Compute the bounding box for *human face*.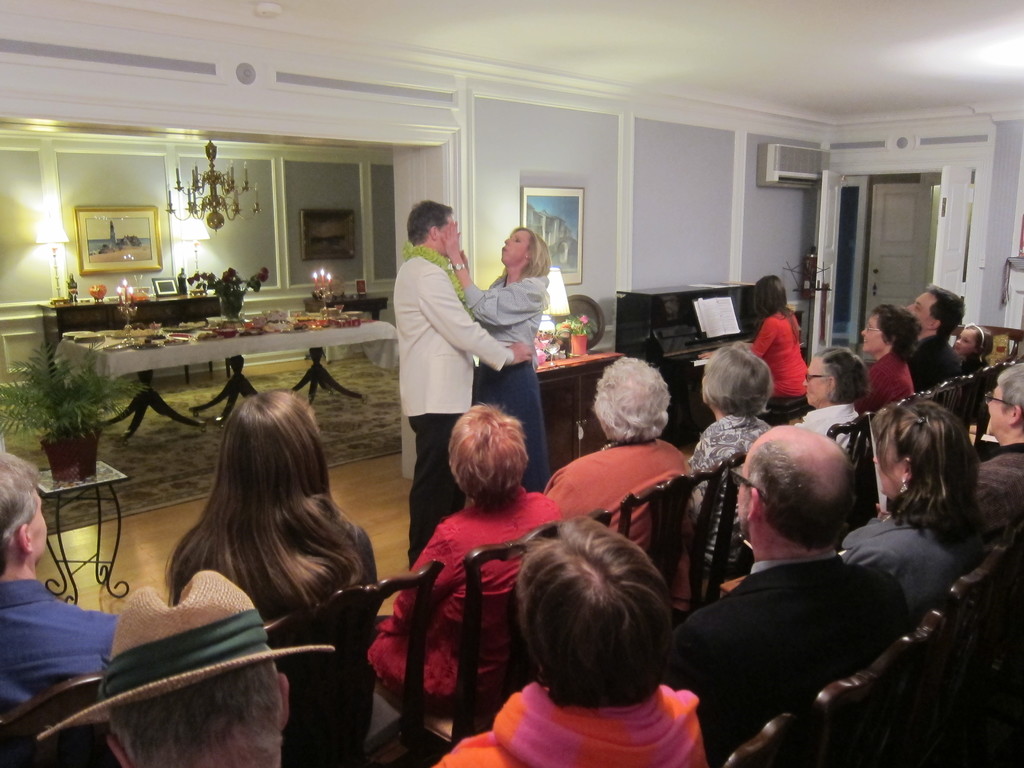
[436, 209, 459, 253].
